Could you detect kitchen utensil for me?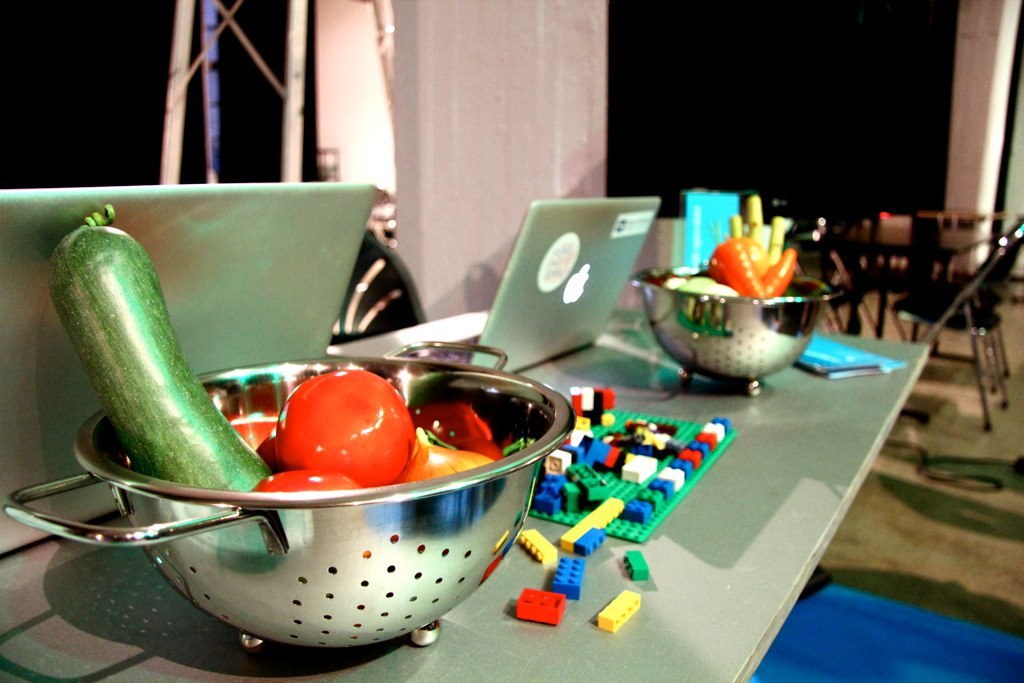
Detection result: (628,262,842,398).
